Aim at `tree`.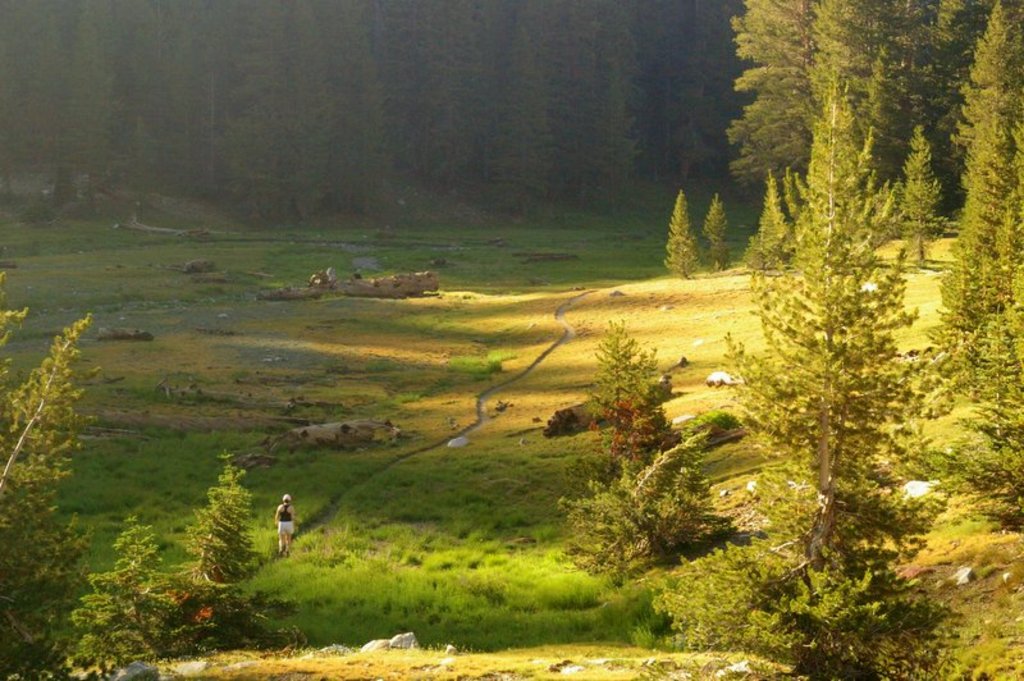
Aimed at (662,184,723,275).
